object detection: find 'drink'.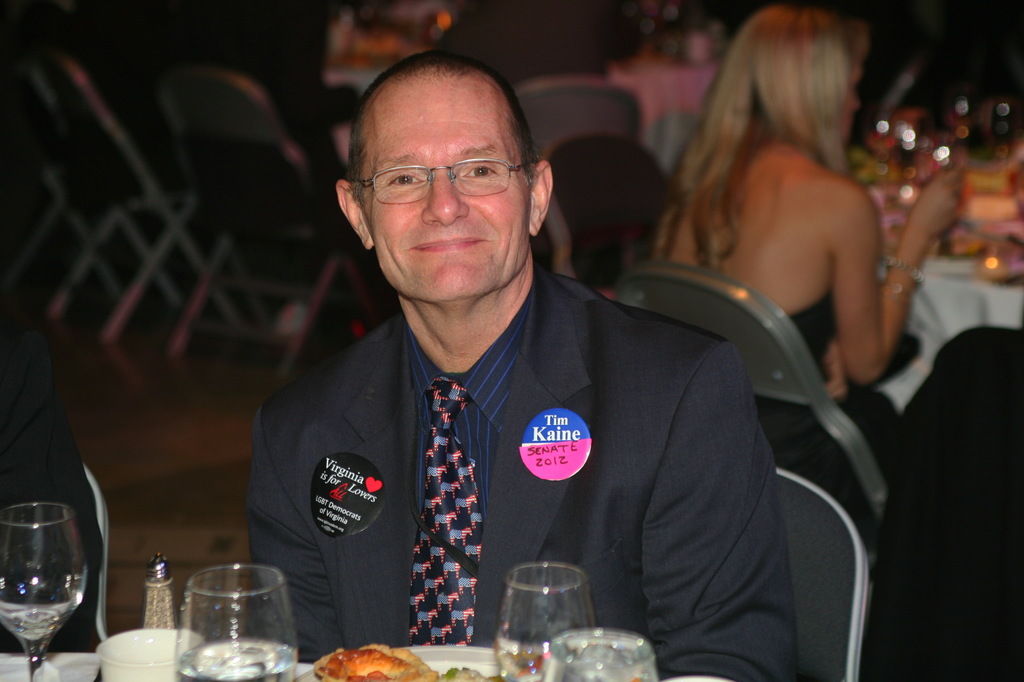
{"left": 485, "top": 560, "right": 609, "bottom": 665}.
